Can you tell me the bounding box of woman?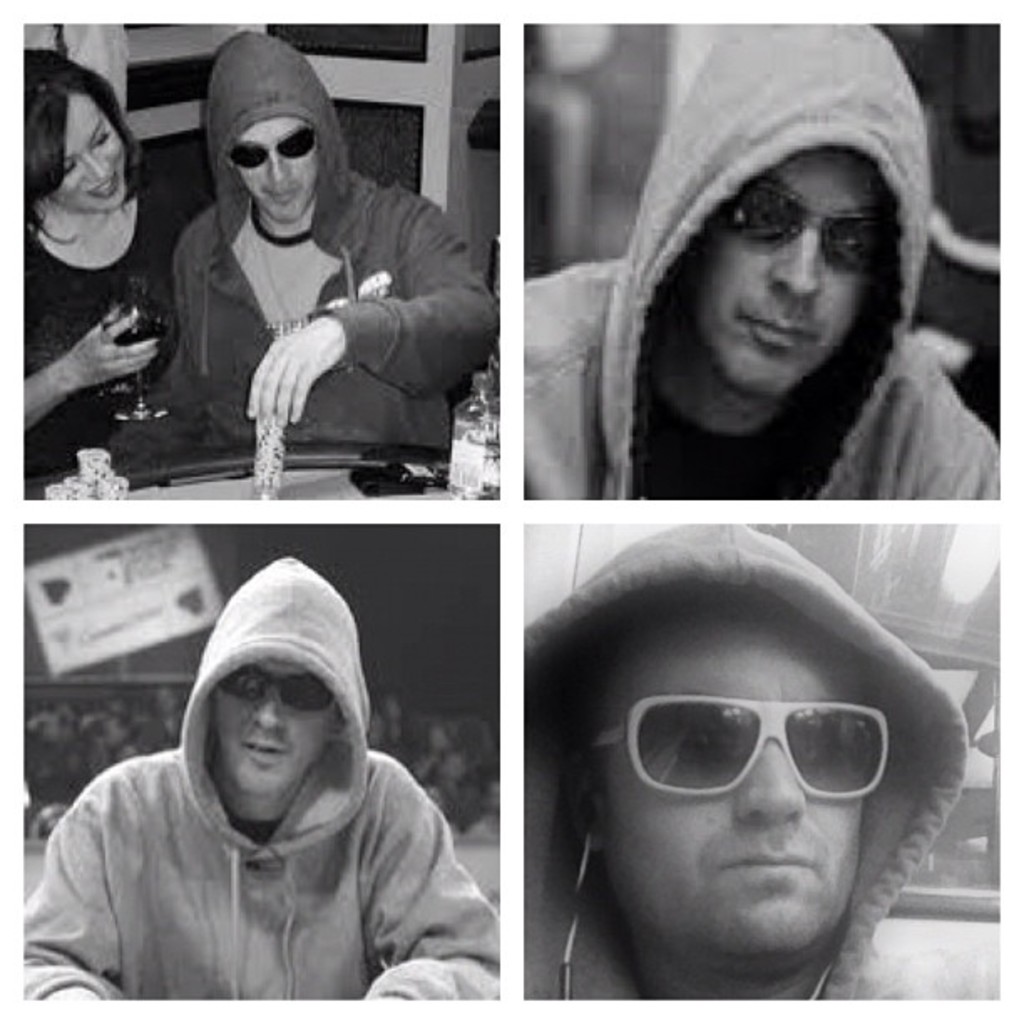
bbox=[10, 50, 201, 487].
